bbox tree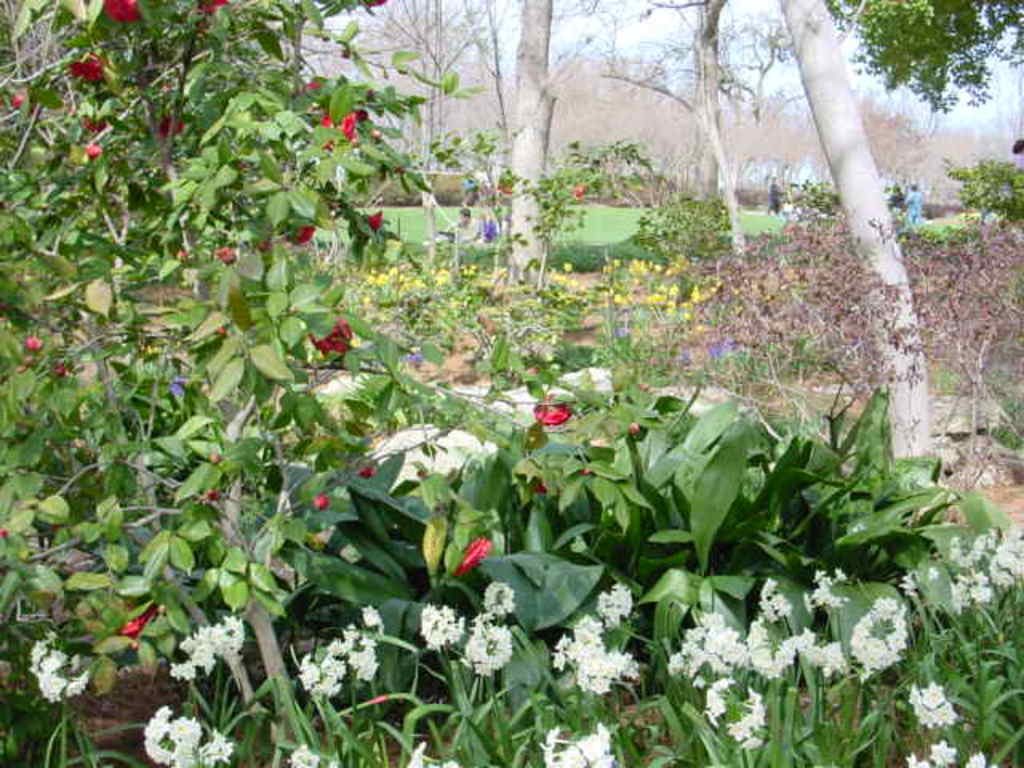
rect(579, 0, 754, 285)
